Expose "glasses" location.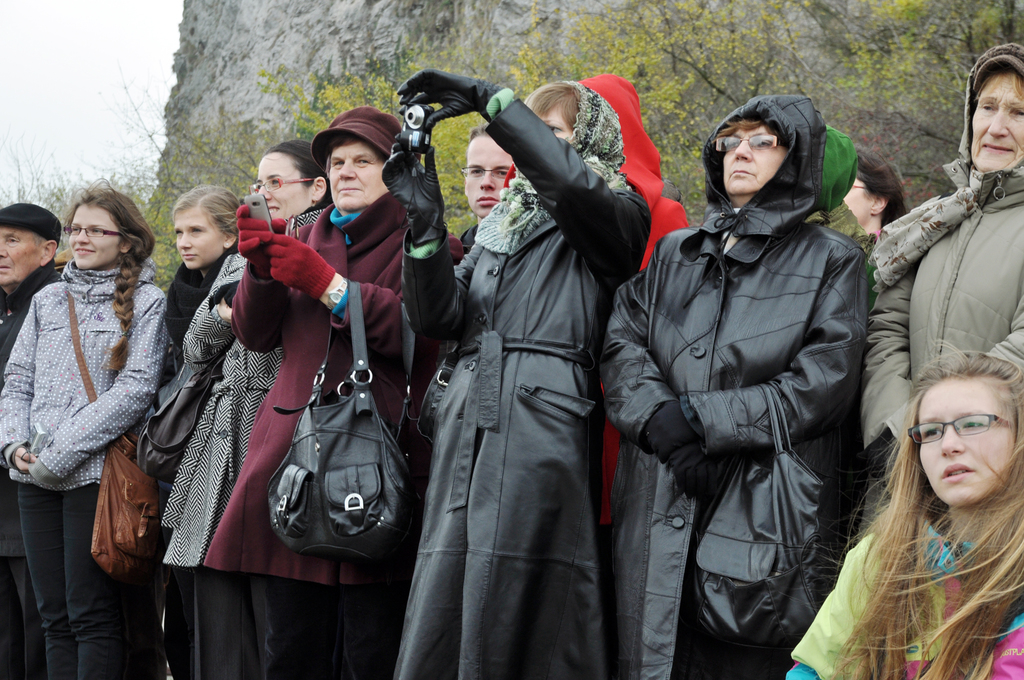
Exposed at bbox(711, 135, 794, 154).
